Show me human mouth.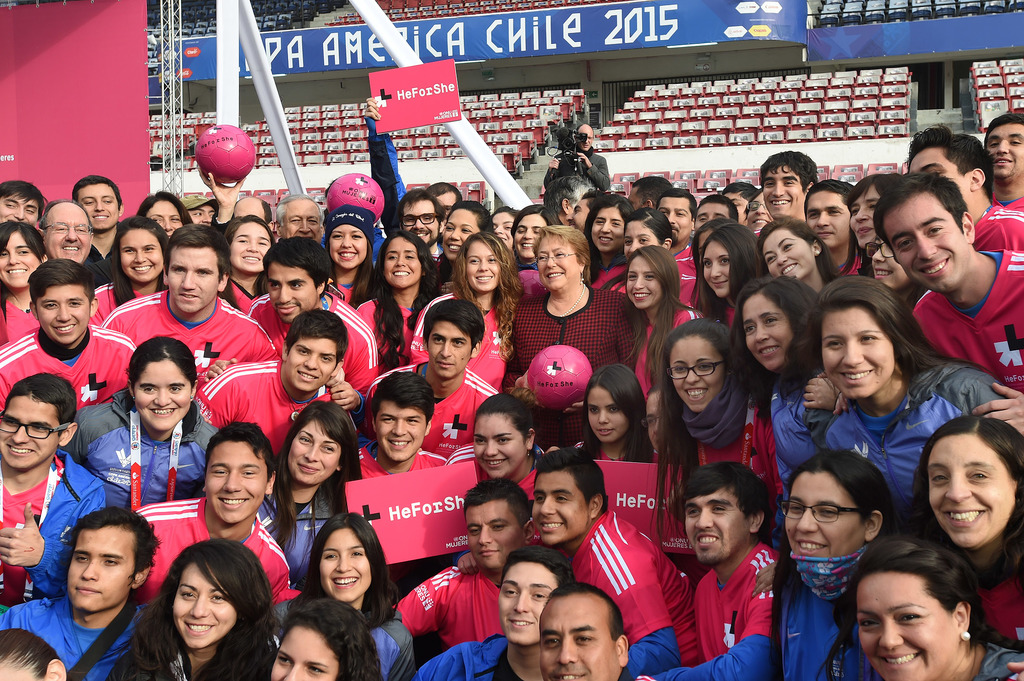
human mouth is here: box(476, 277, 496, 285).
